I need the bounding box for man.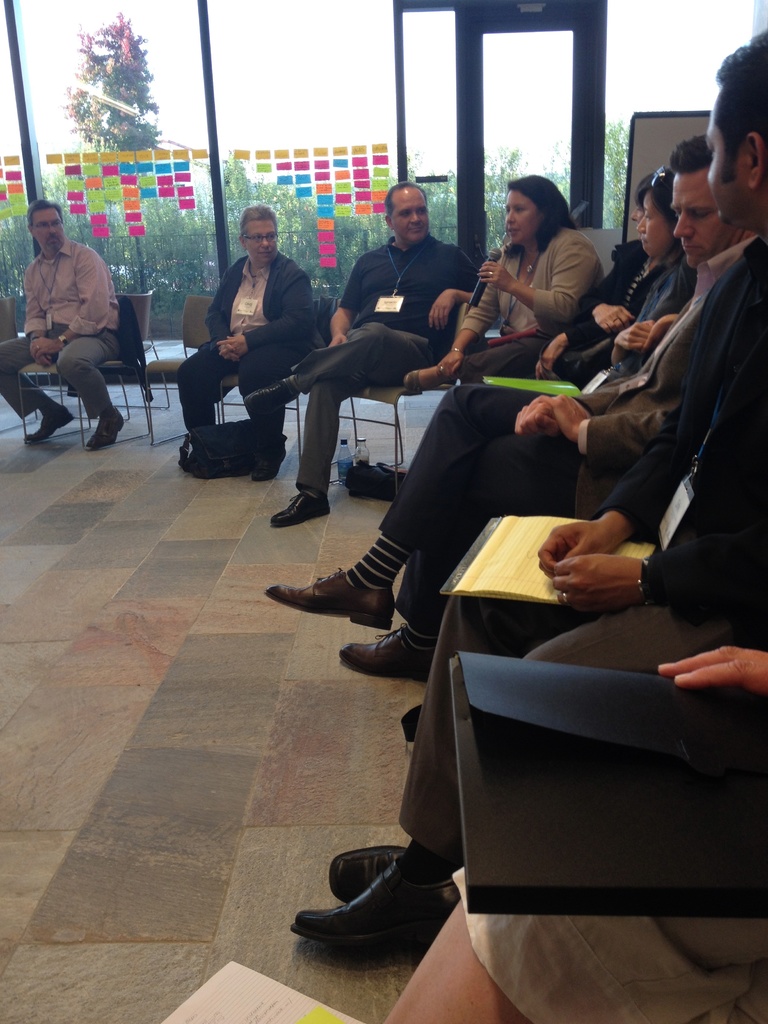
Here it is: bbox=(252, 177, 492, 536).
